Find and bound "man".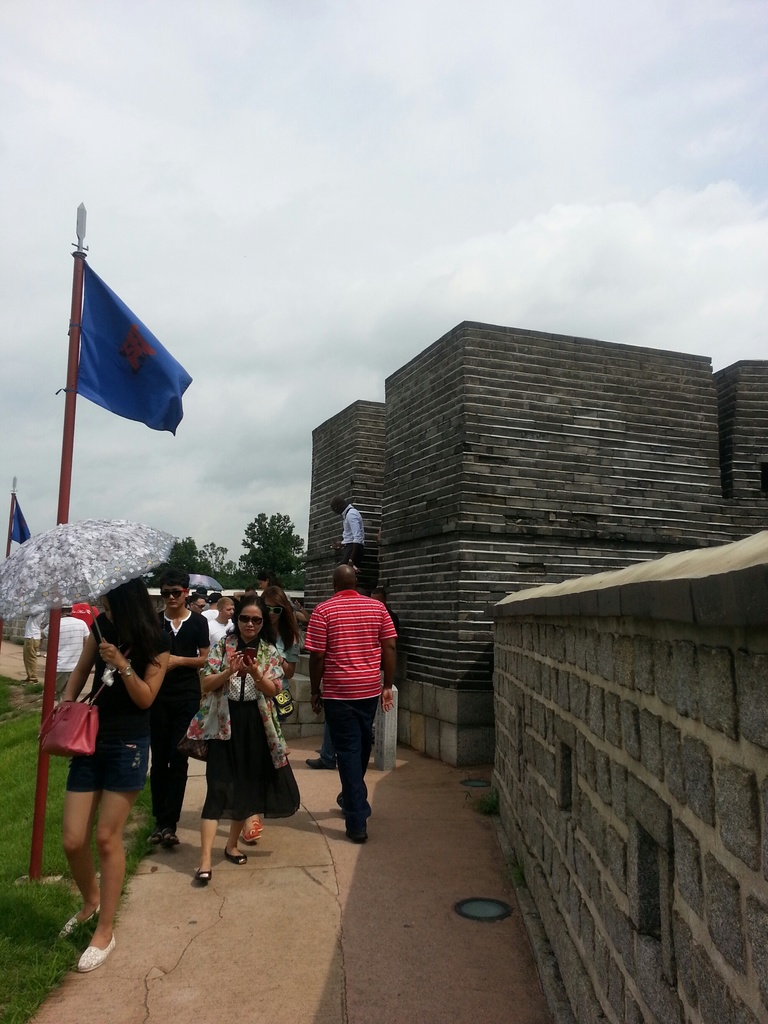
Bound: box(41, 606, 90, 709).
